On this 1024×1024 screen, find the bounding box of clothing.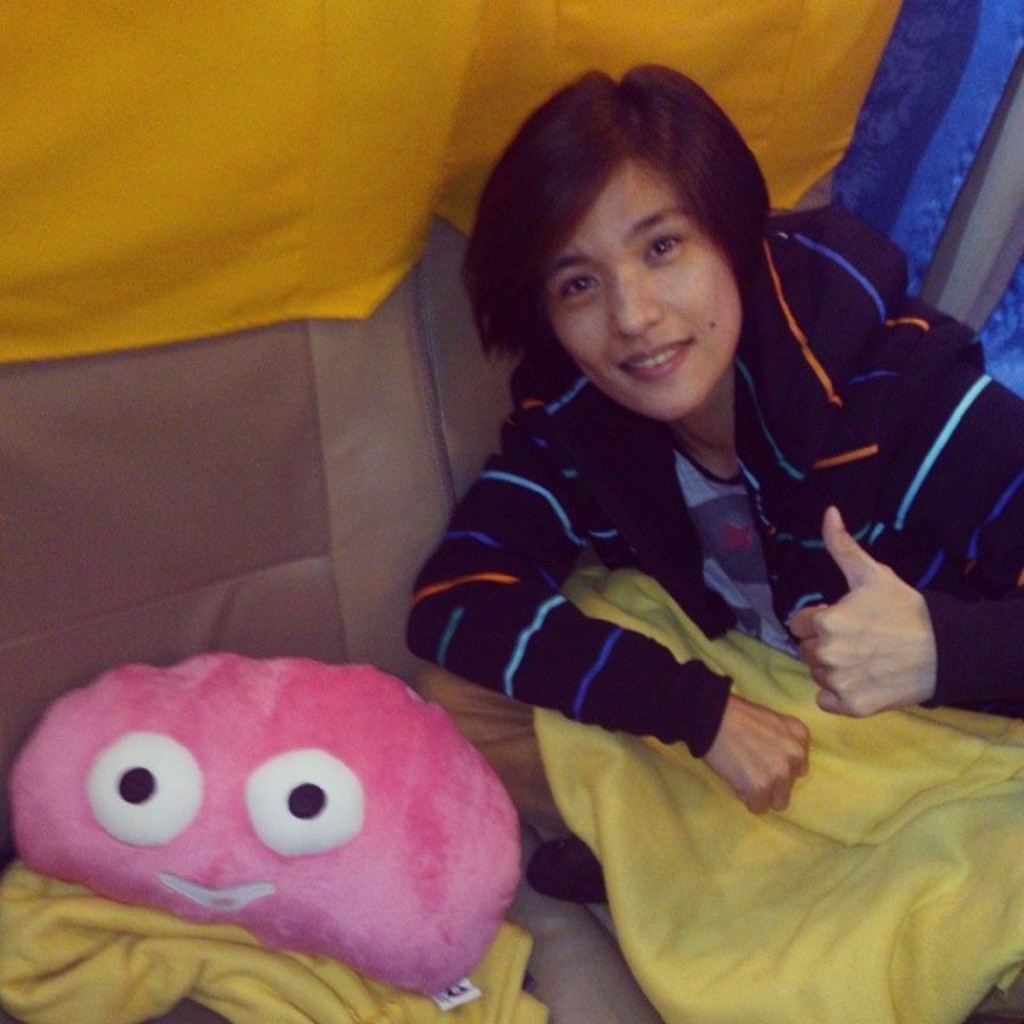
Bounding box: (307, 186, 949, 966).
